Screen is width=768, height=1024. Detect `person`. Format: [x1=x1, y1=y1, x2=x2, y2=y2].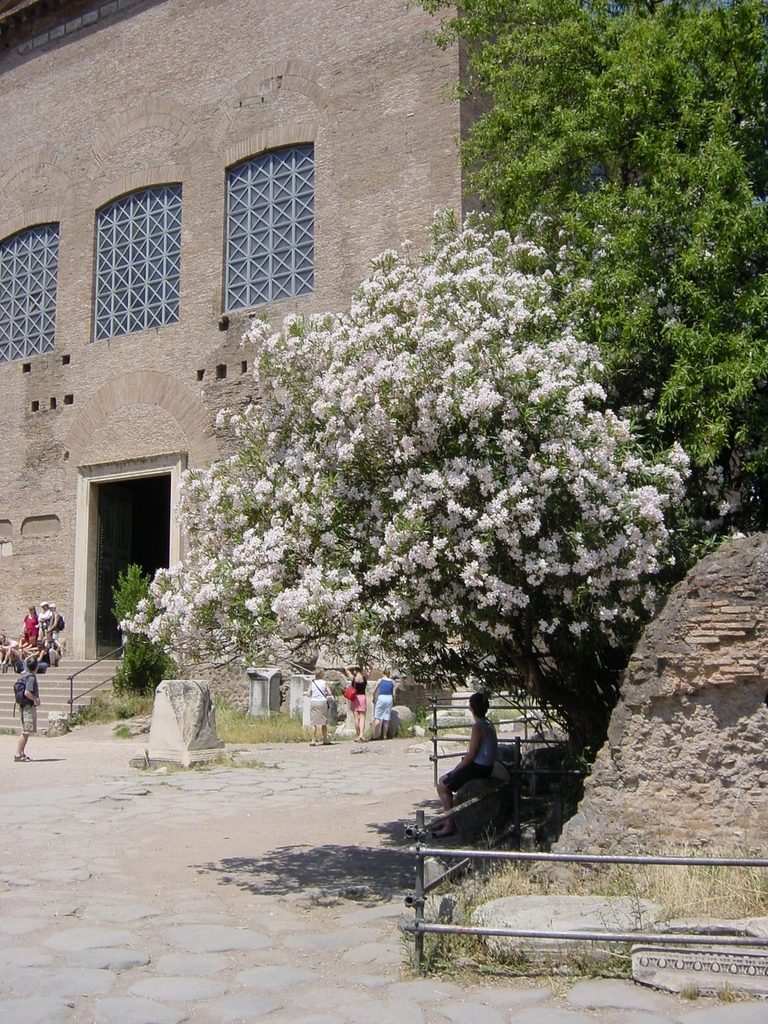
[x1=424, y1=696, x2=496, y2=832].
